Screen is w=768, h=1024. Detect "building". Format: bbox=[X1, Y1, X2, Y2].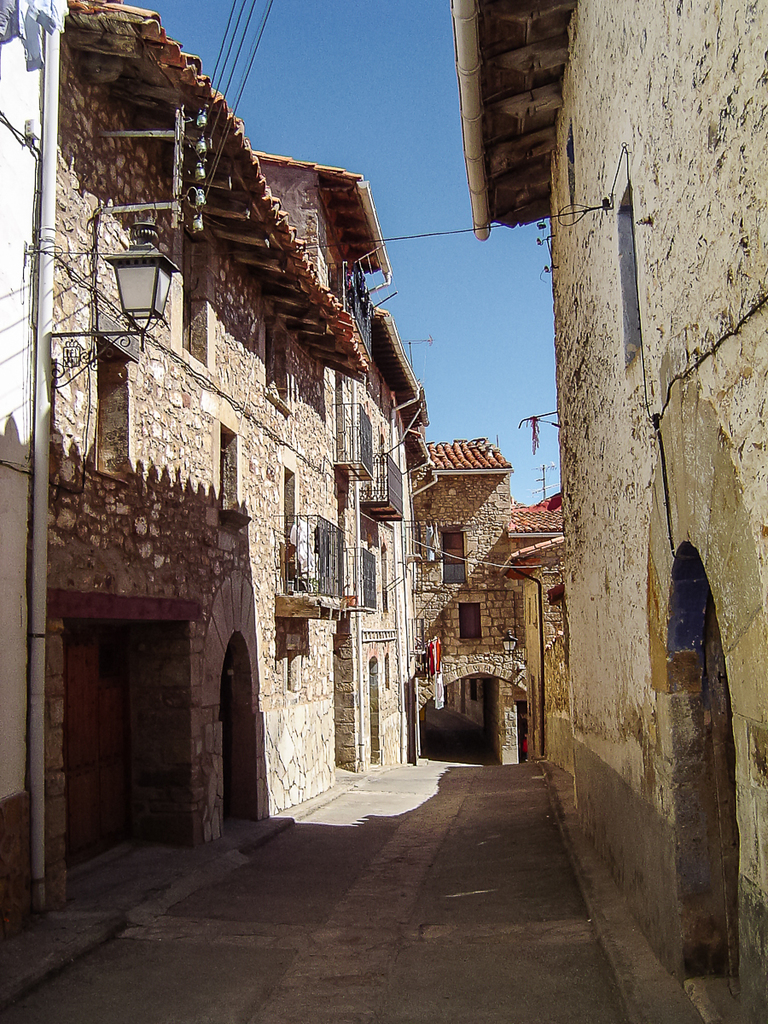
bbox=[0, 1, 57, 930].
